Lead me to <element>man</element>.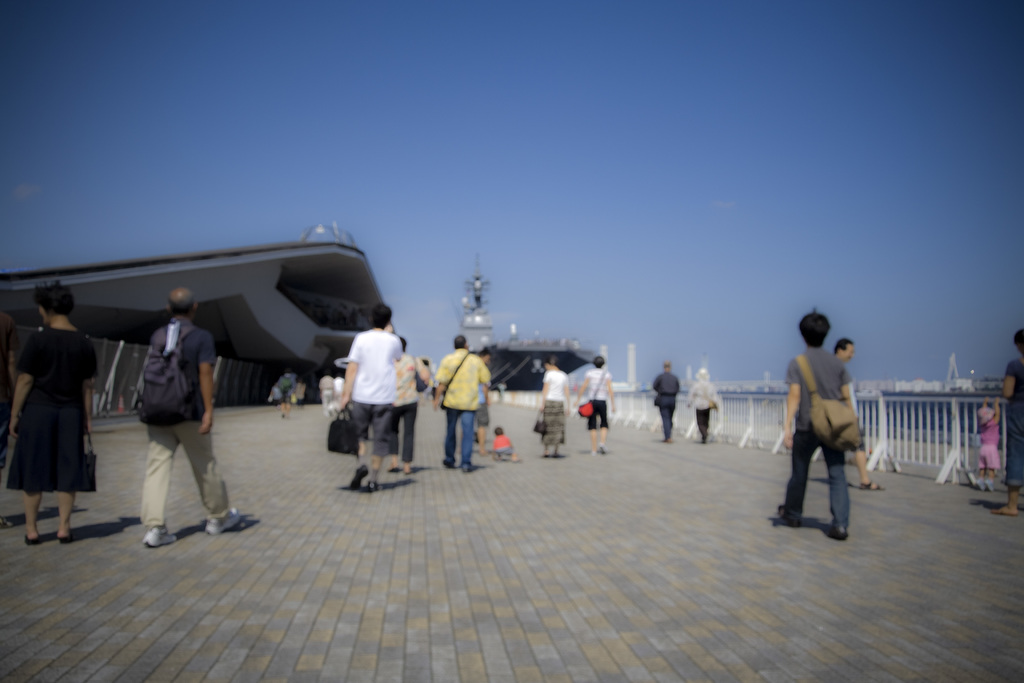
Lead to (767, 306, 862, 525).
